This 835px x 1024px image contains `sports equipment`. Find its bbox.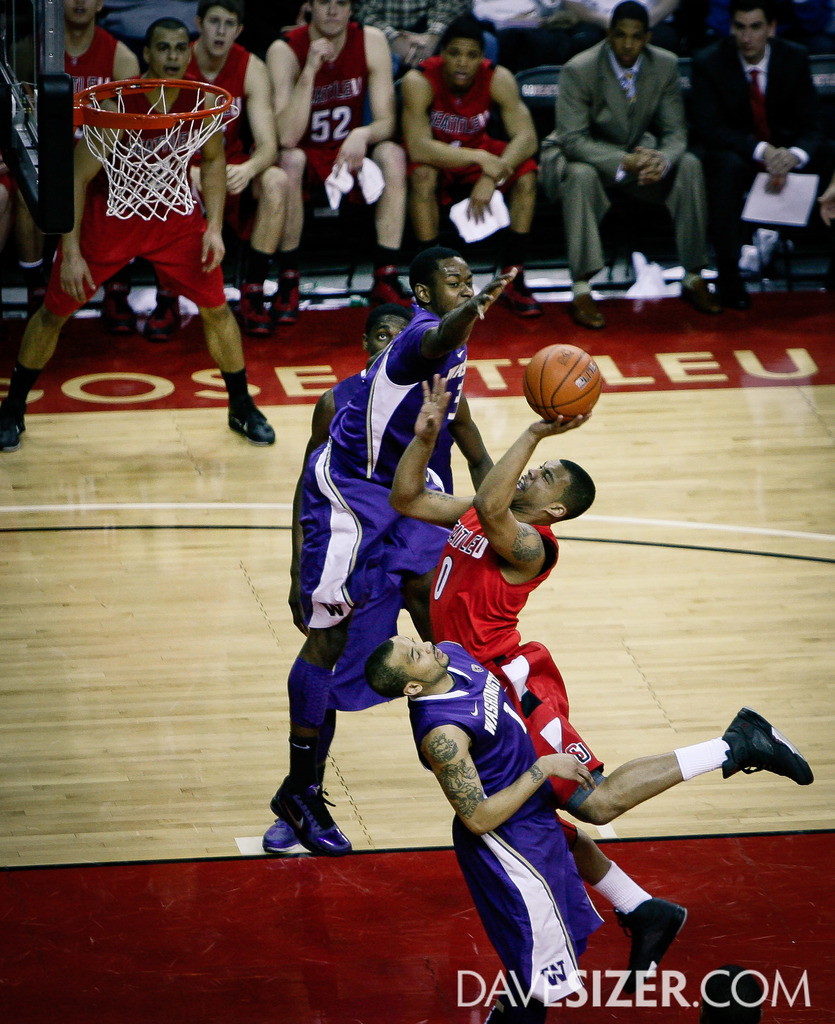
l=270, t=778, r=351, b=852.
